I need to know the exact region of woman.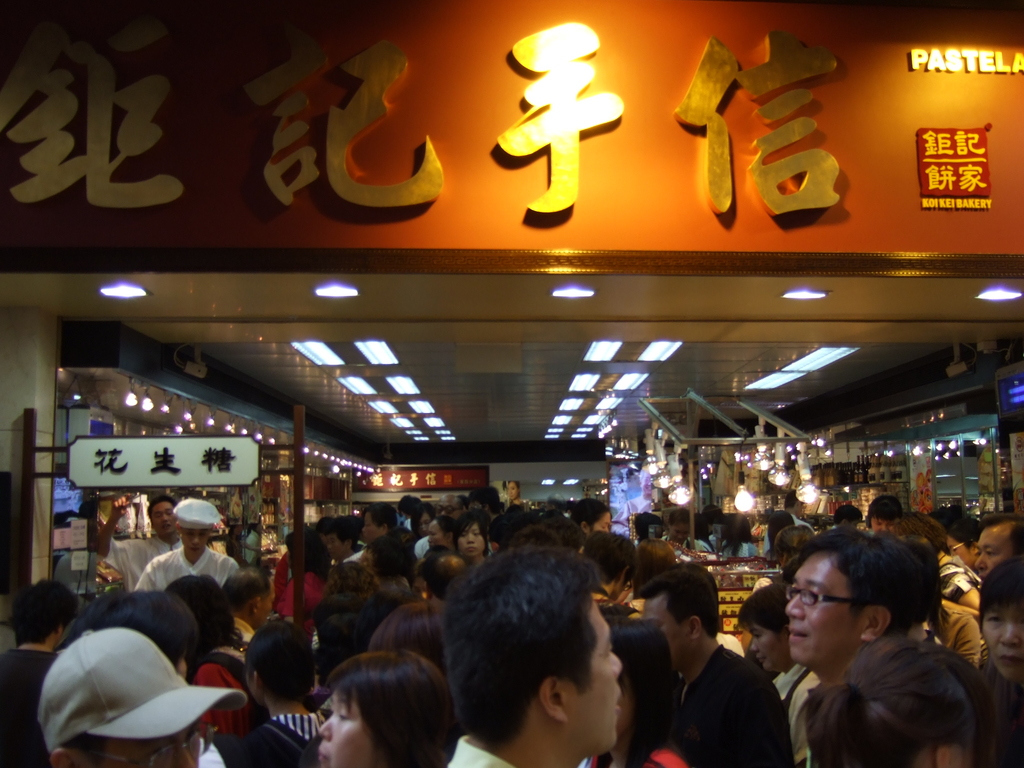
Region: select_region(315, 650, 459, 767).
